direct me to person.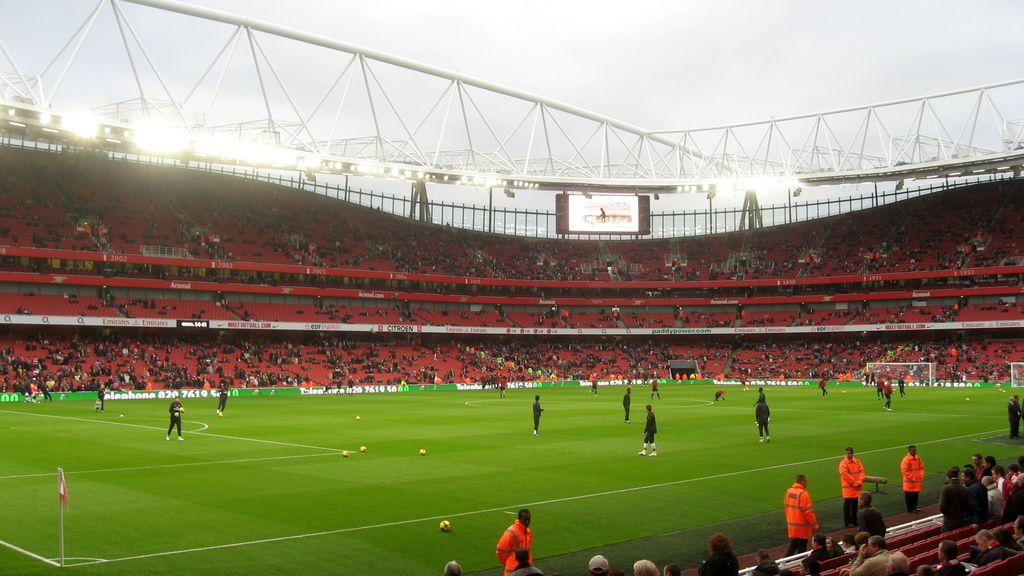
Direction: <region>651, 374, 664, 400</region>.
